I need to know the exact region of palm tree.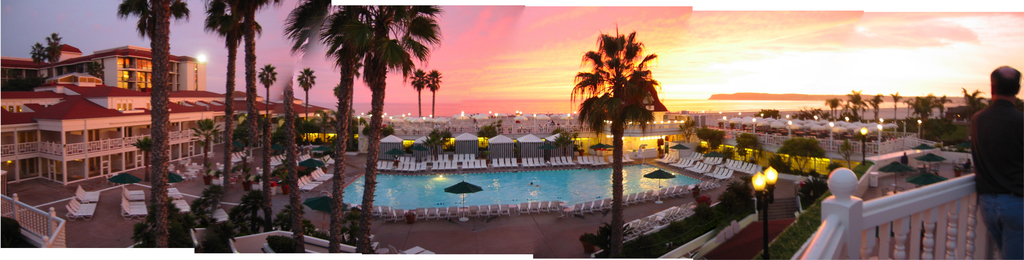
Region: detection(945, 84, 979, 145).
